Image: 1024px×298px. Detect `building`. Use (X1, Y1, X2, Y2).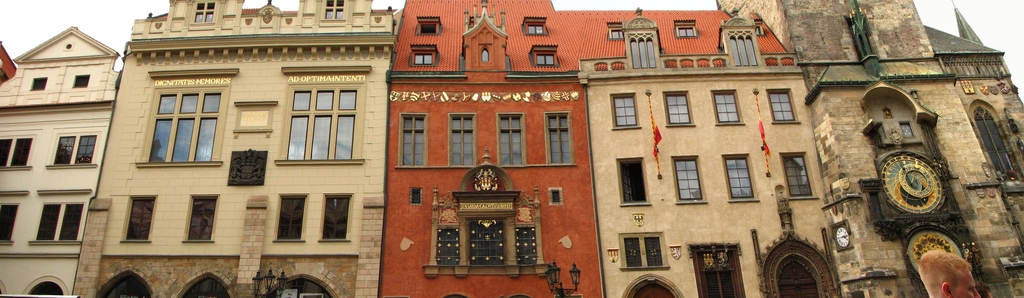
(0, 24, 123, 297).
